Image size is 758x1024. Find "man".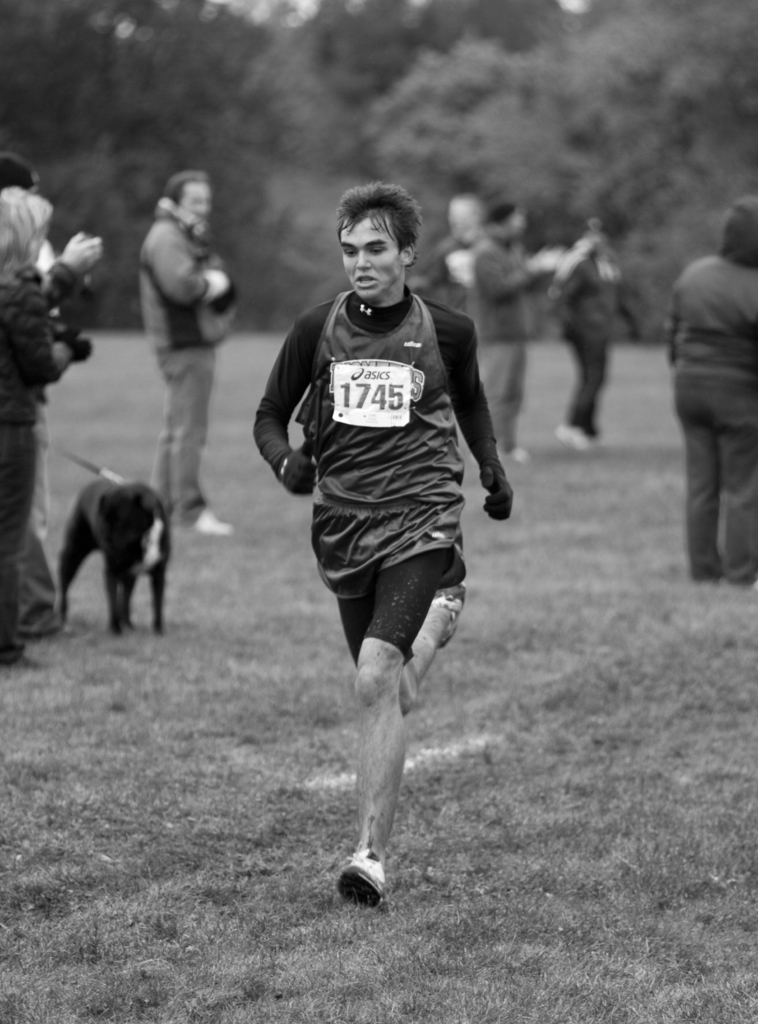
x1=468, y1=195, x2=563, y2=456.
